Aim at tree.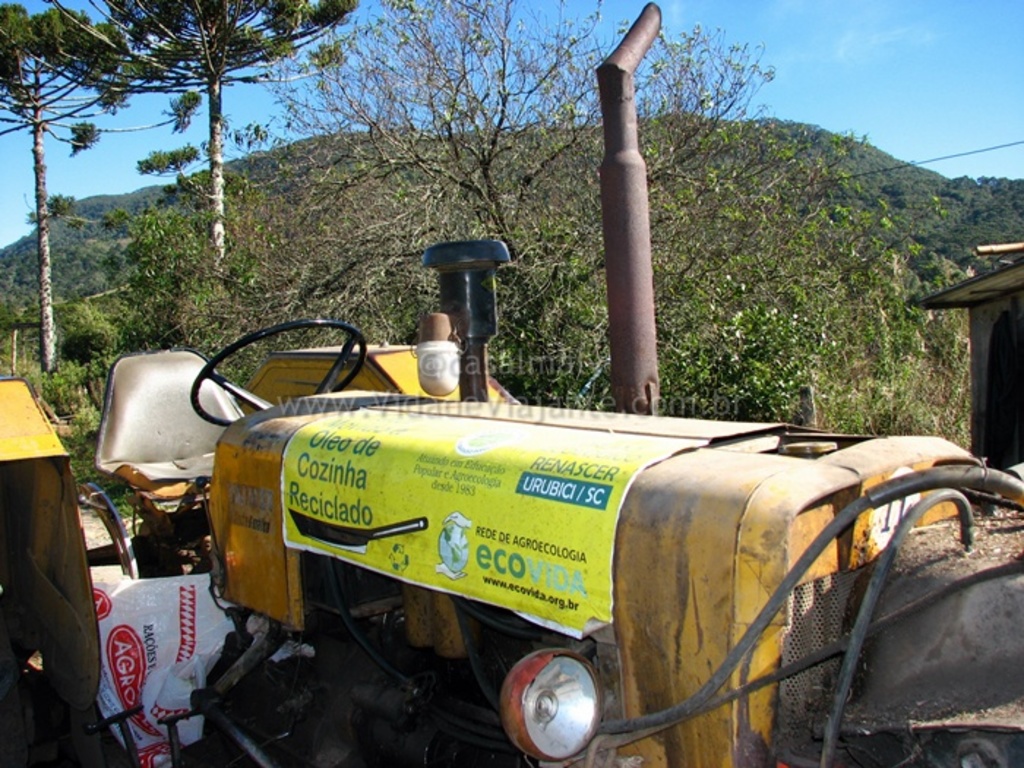
Aimed at locate(0, 0, 143, 404).
